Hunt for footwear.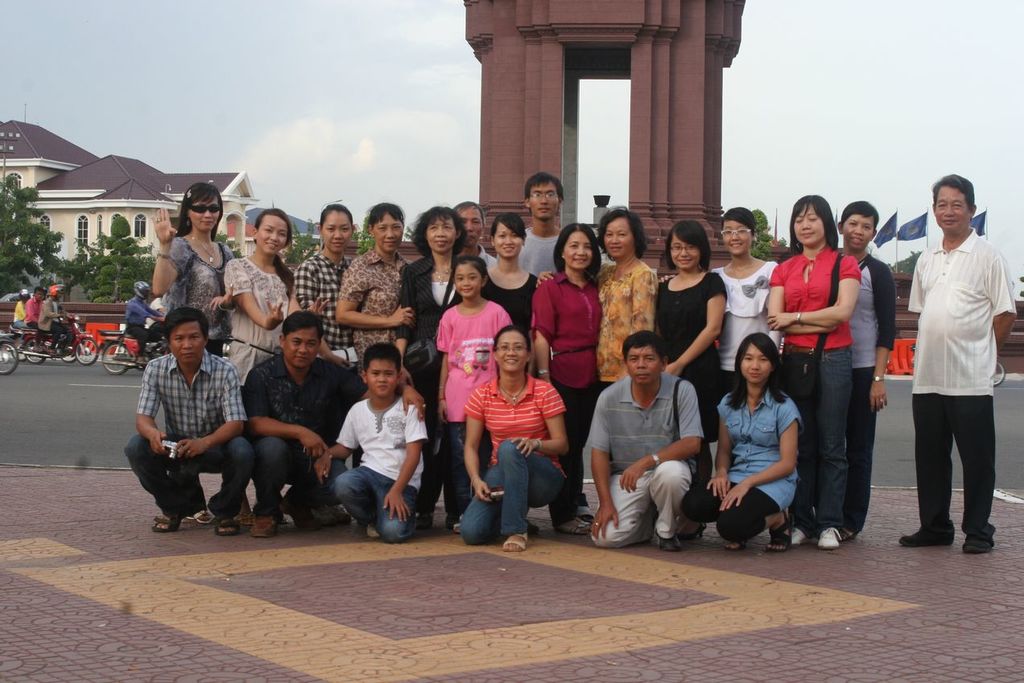
Hunted down at [768, 507, 790, 553].
